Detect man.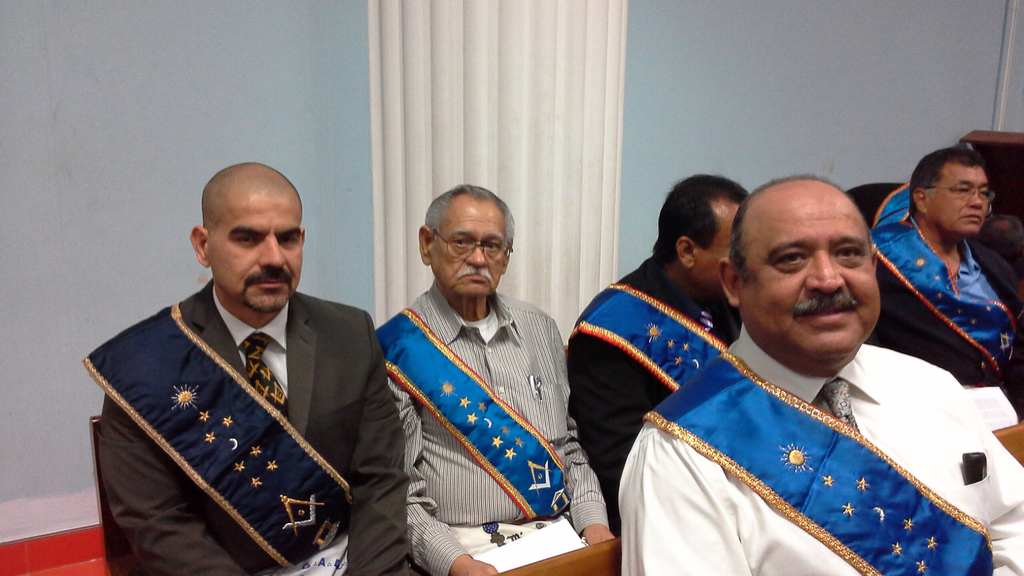
Detected at select_region(566, 172, 752, 533).
